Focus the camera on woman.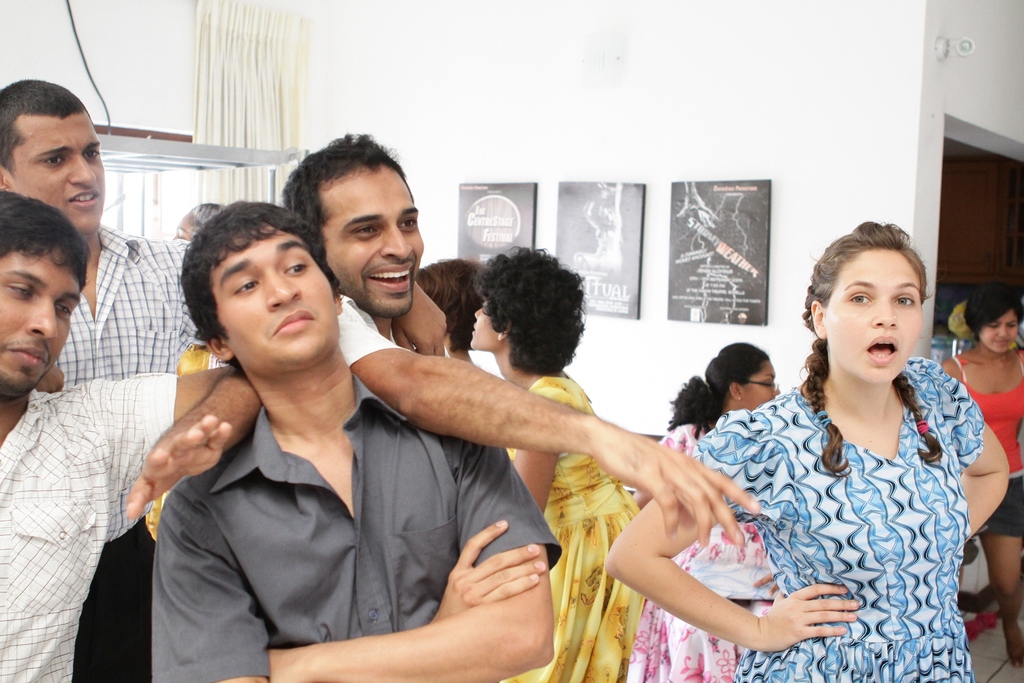
Focus region: (left=413, top=261, right=484, bottom=364).
